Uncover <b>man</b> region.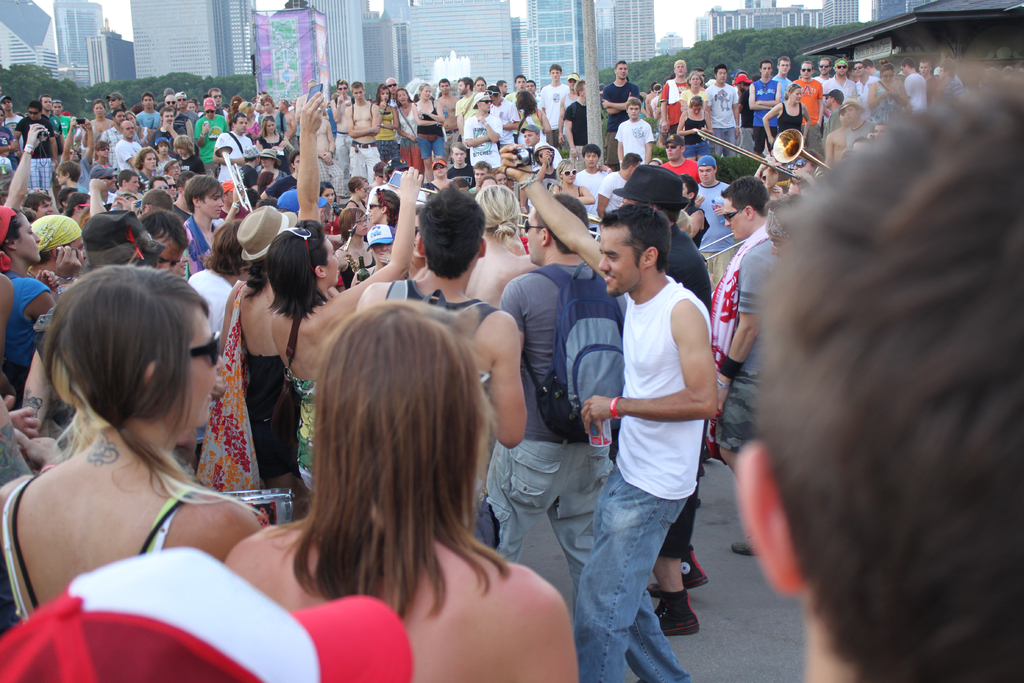
Uncovered: x1=500, y1=145, x2=715, y2=680.
